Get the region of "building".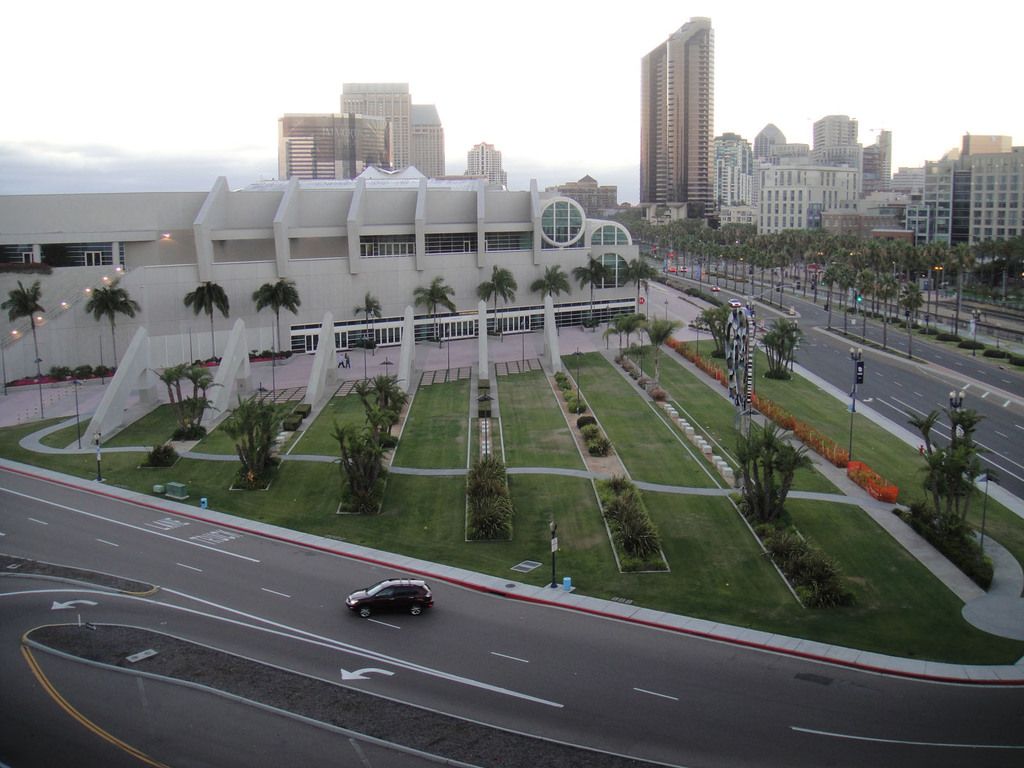
bbox=(640, 15, 715, 223).
